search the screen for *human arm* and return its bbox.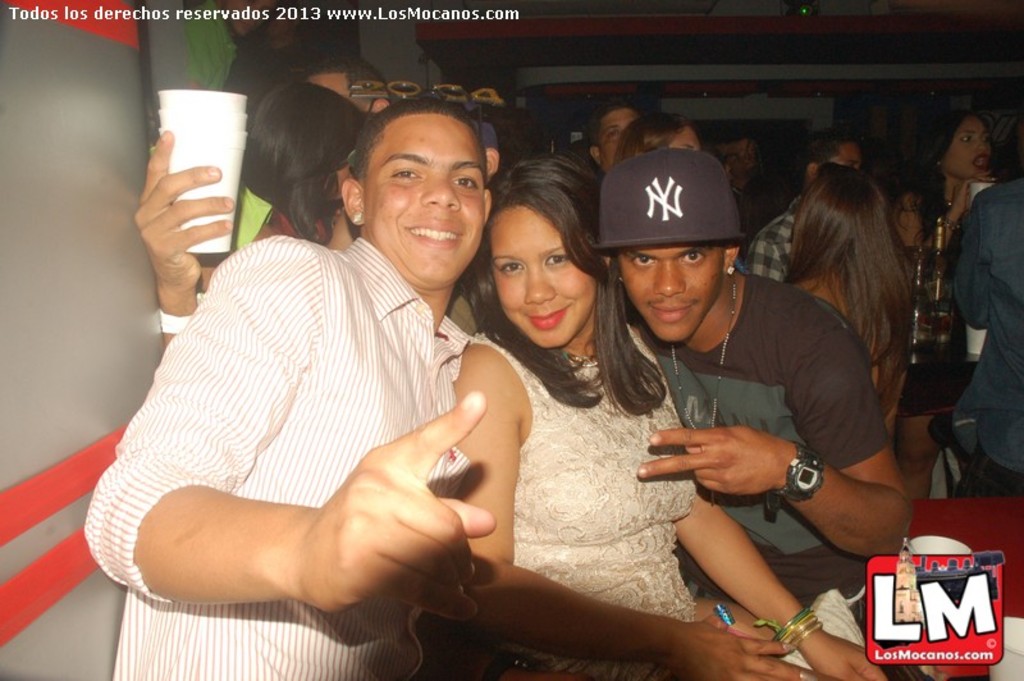
Found: [left=133, top=128, right=238, bottom=347].
